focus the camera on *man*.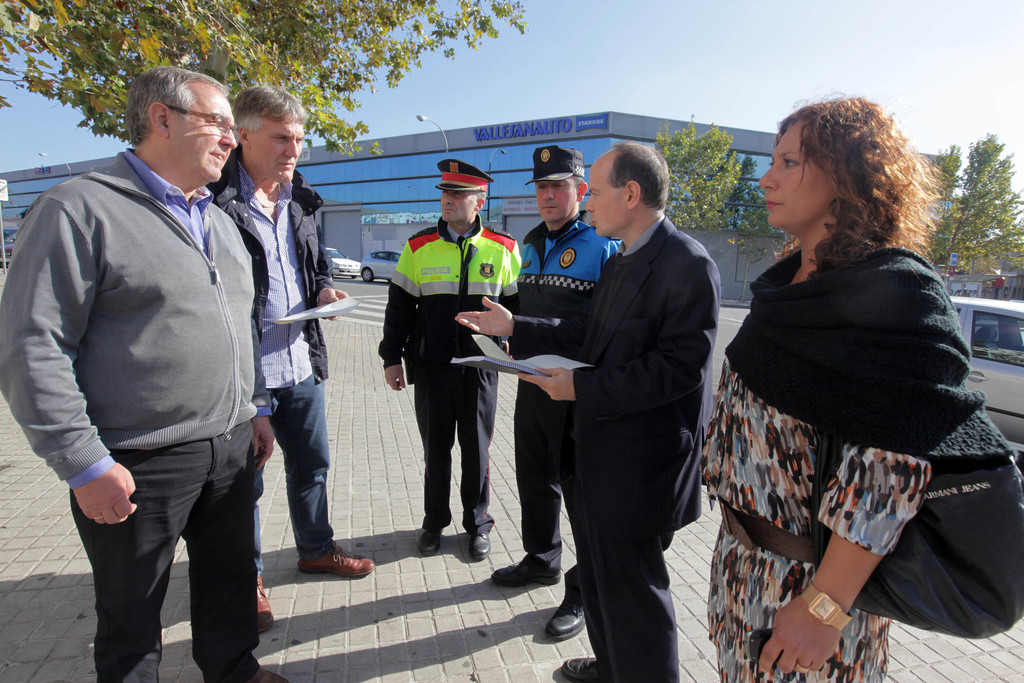
Focus region: <bbox>202, 92, 383, 631</bbox>.
